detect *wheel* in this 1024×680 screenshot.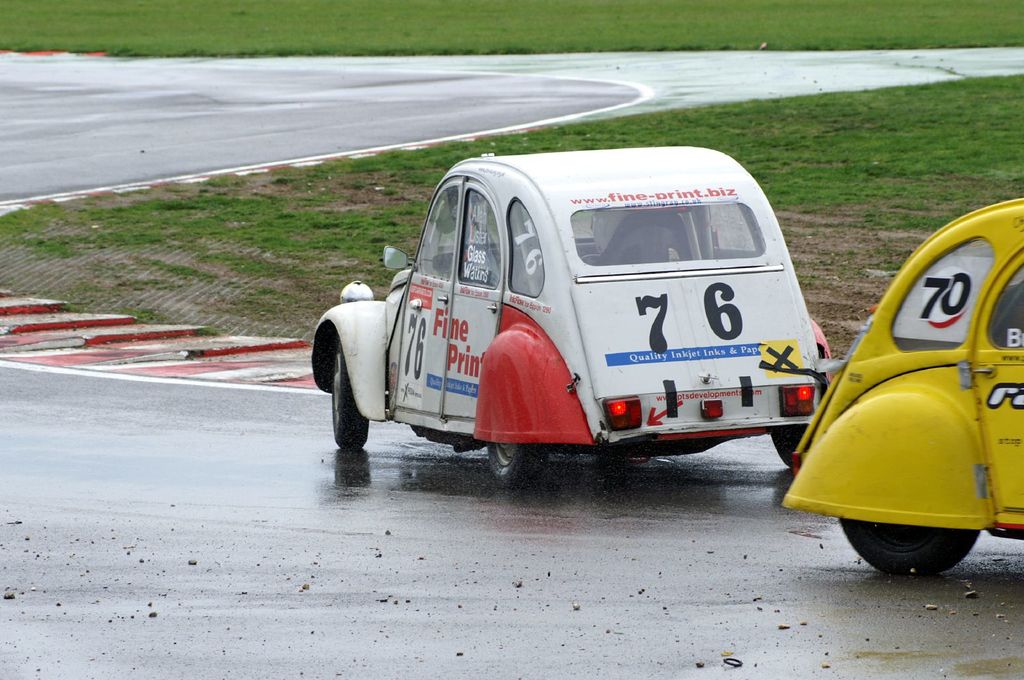
Detection: bbox=[771, 425, 808, 469].
